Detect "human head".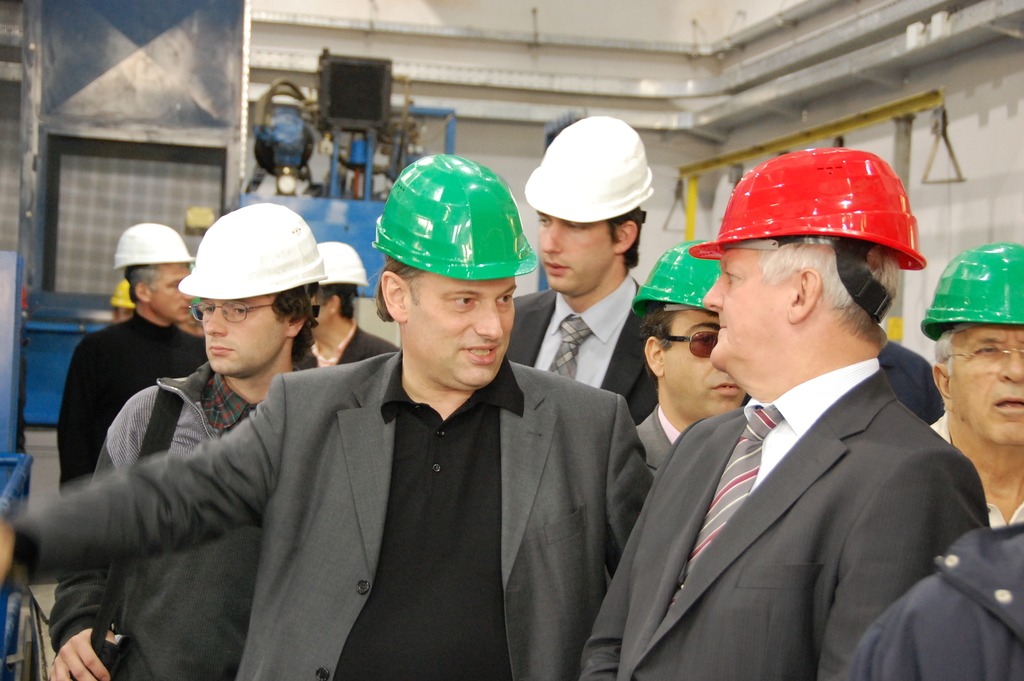
Detected at [left=108, top=277, right=139, bottom=320].
